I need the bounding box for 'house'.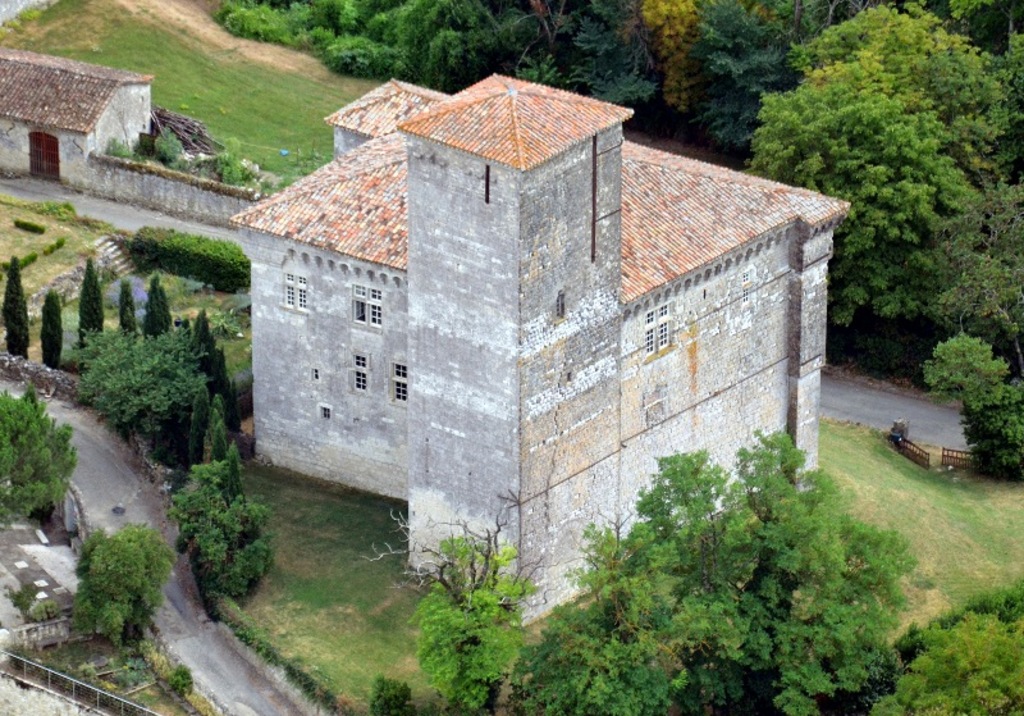
Here it is: 0:46:154:184.
